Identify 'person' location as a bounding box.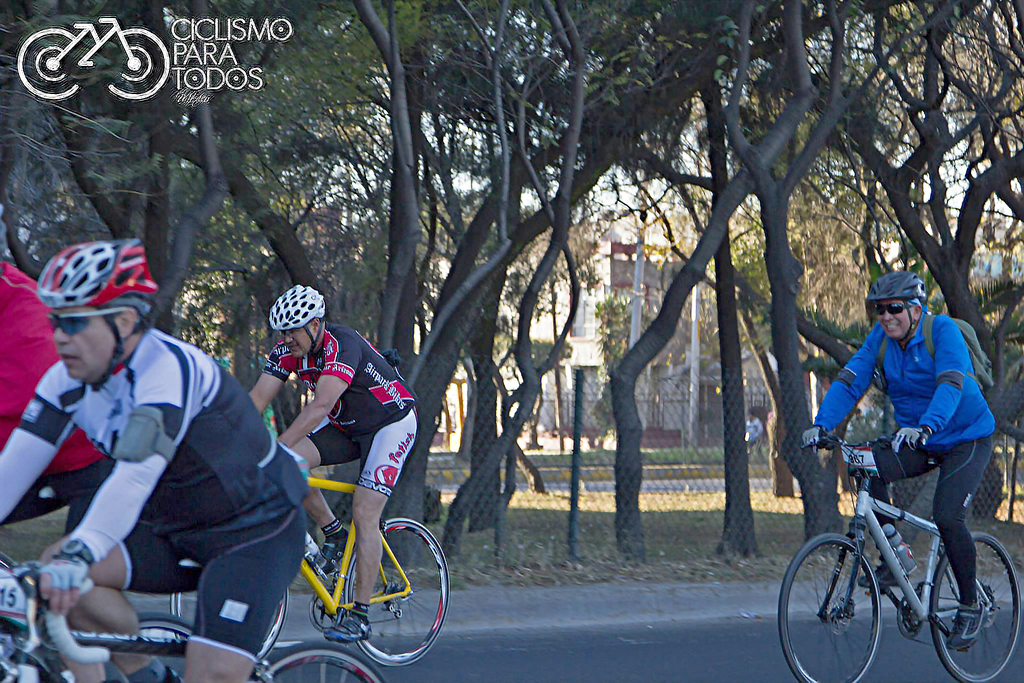
0 262 115 541.
